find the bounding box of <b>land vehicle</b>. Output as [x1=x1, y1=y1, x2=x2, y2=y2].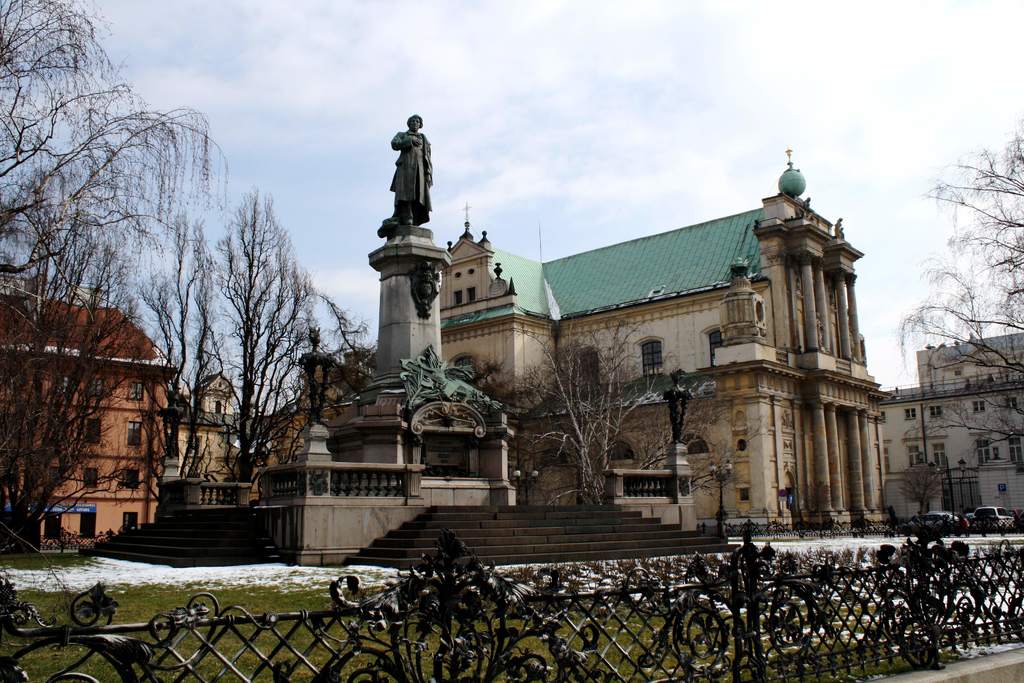
[x1=964, y1=513, x2=975, y2=523].
